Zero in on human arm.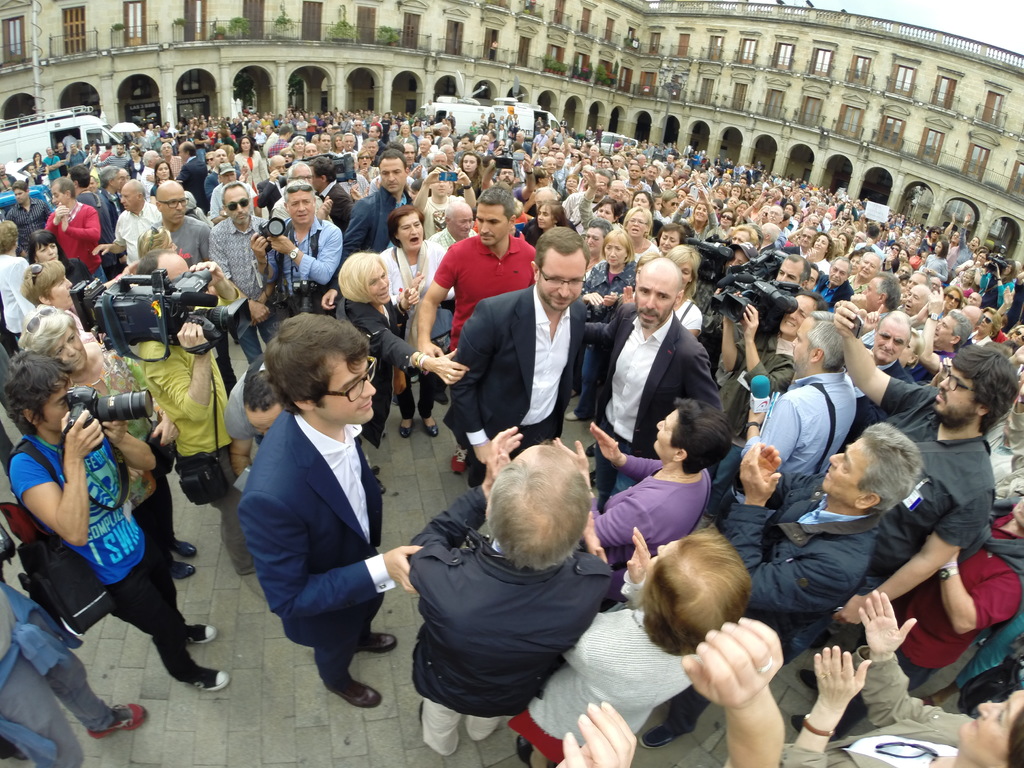
Zeroed in: box(205, 218, 239, 296).
